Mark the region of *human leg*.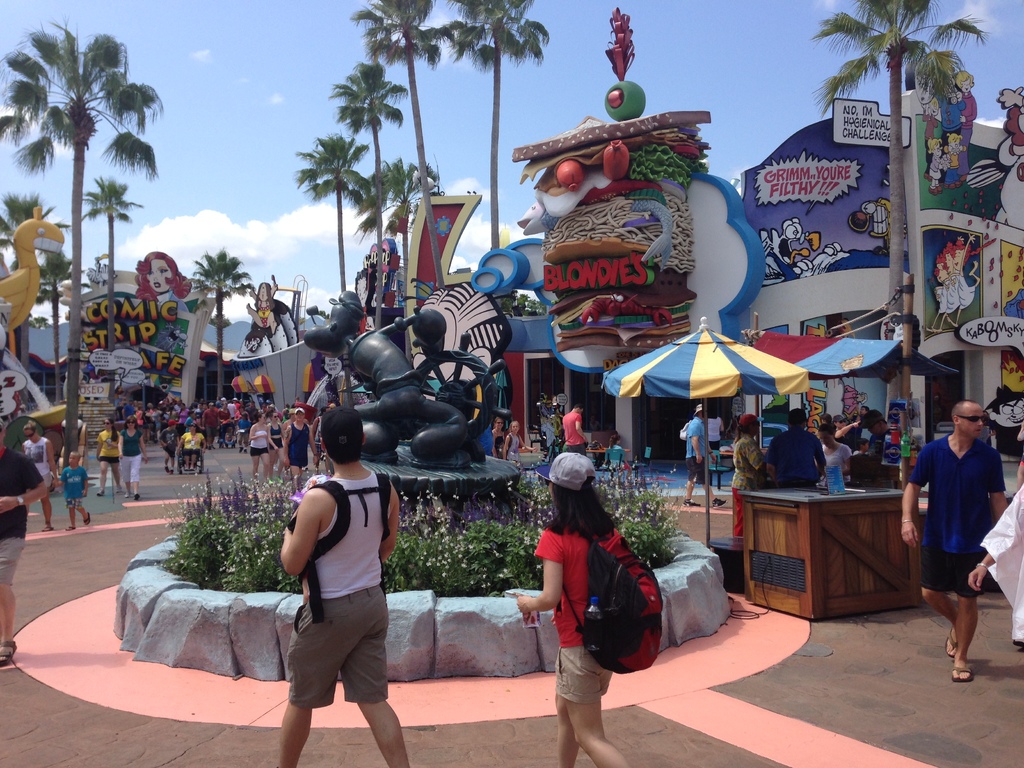
Region: left=300, top=458, right=310, bottom=487.
